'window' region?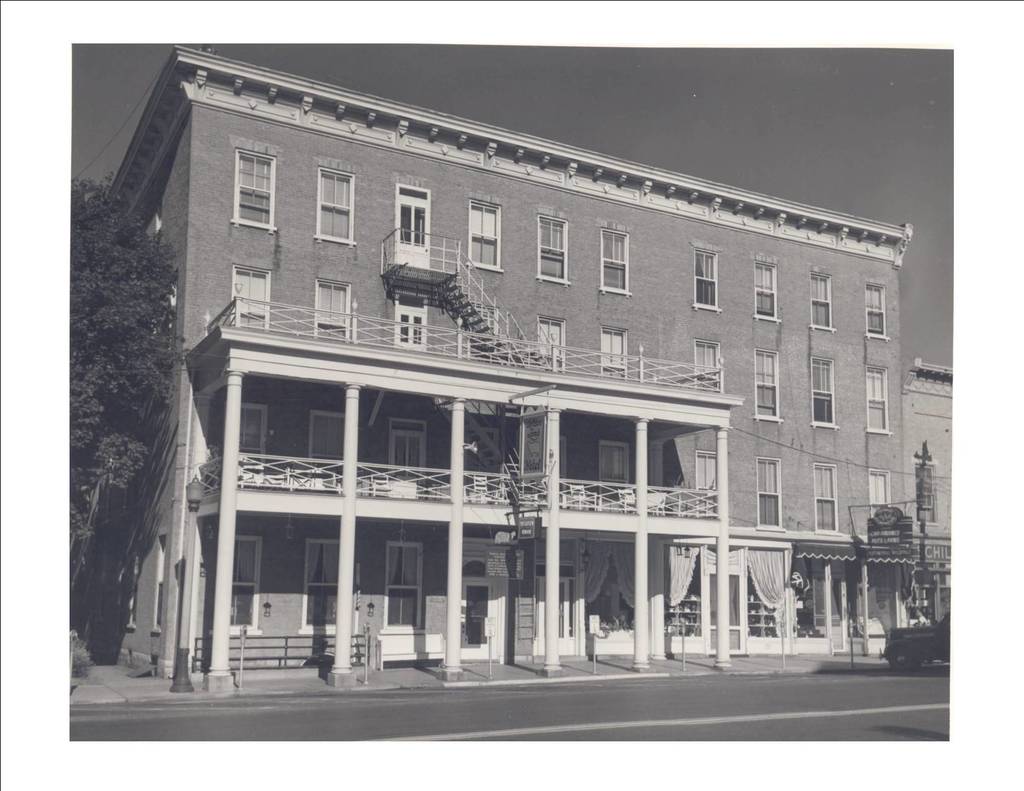
<box>692,451,716,489</box>
